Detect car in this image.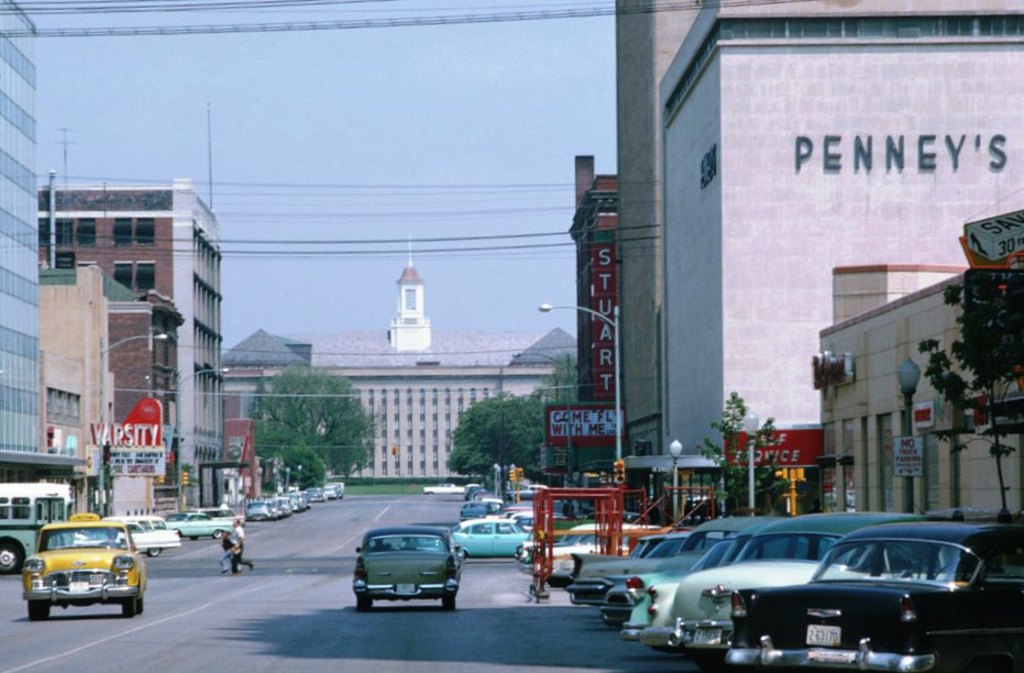
Detection: (719,519,1023,672).
